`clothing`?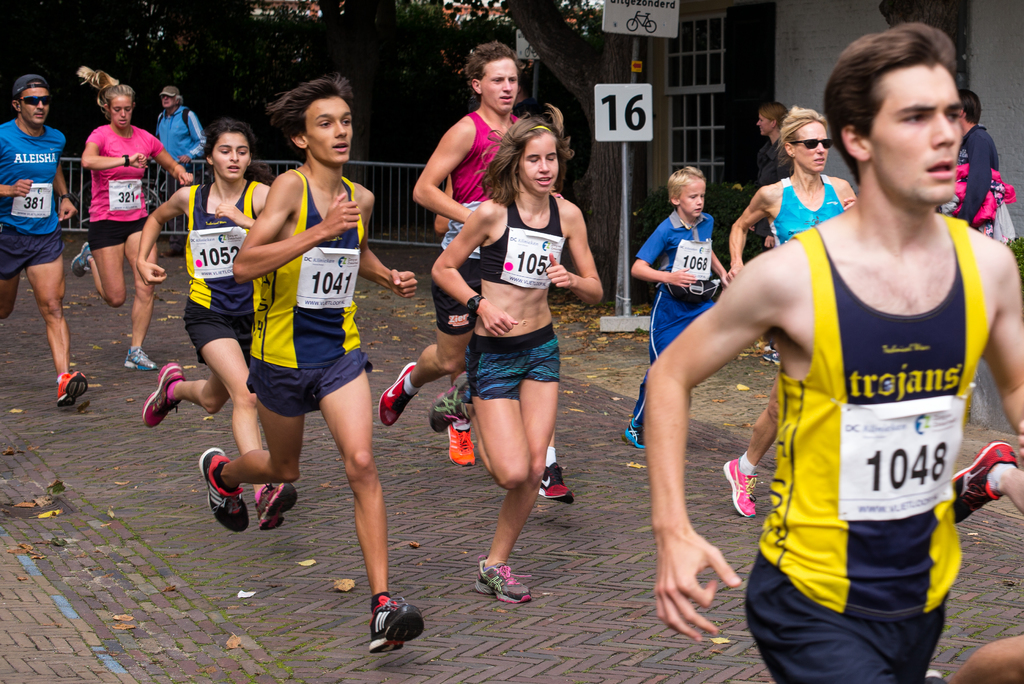
x1=183, y1=177, x2=258, y2=361
